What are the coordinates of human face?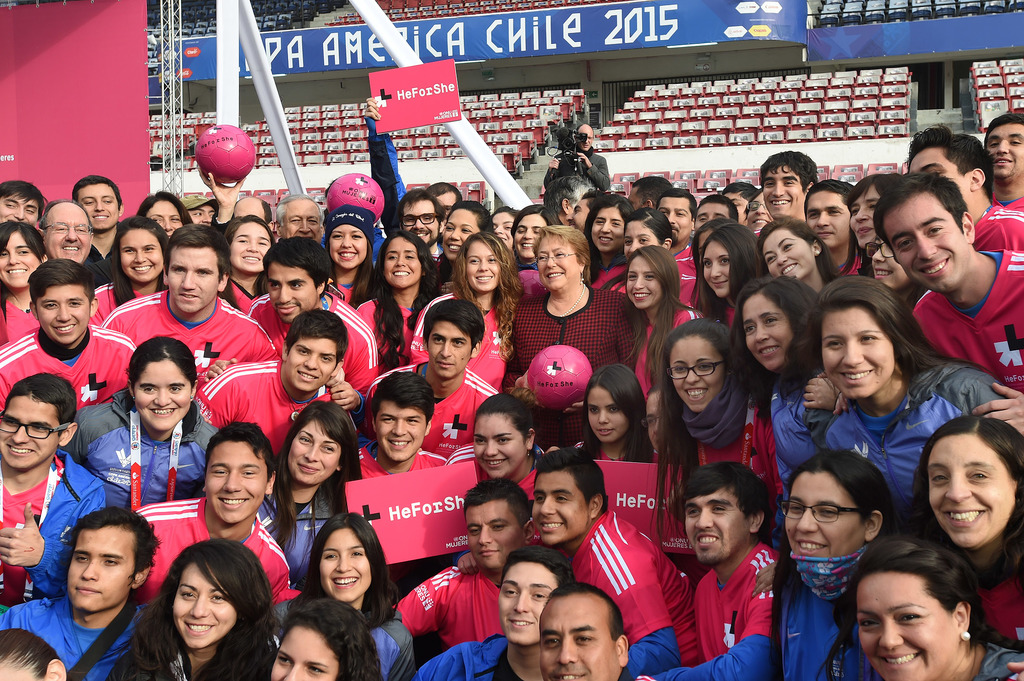
bbox=[330, 222, 367, 268].
